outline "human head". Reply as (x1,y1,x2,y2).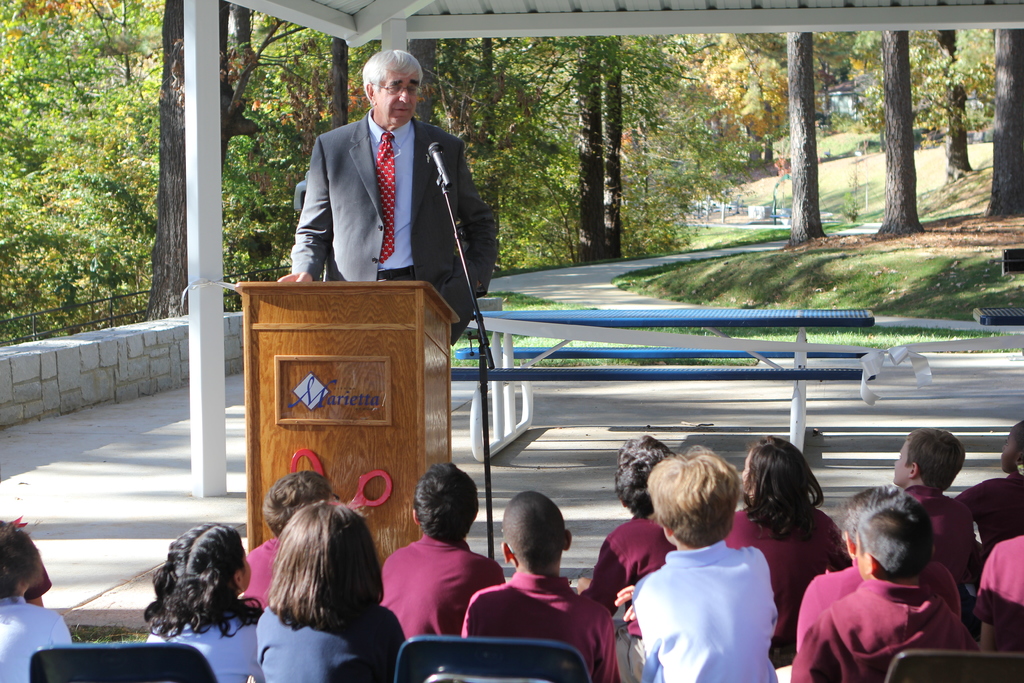
(886,426,960,492).
